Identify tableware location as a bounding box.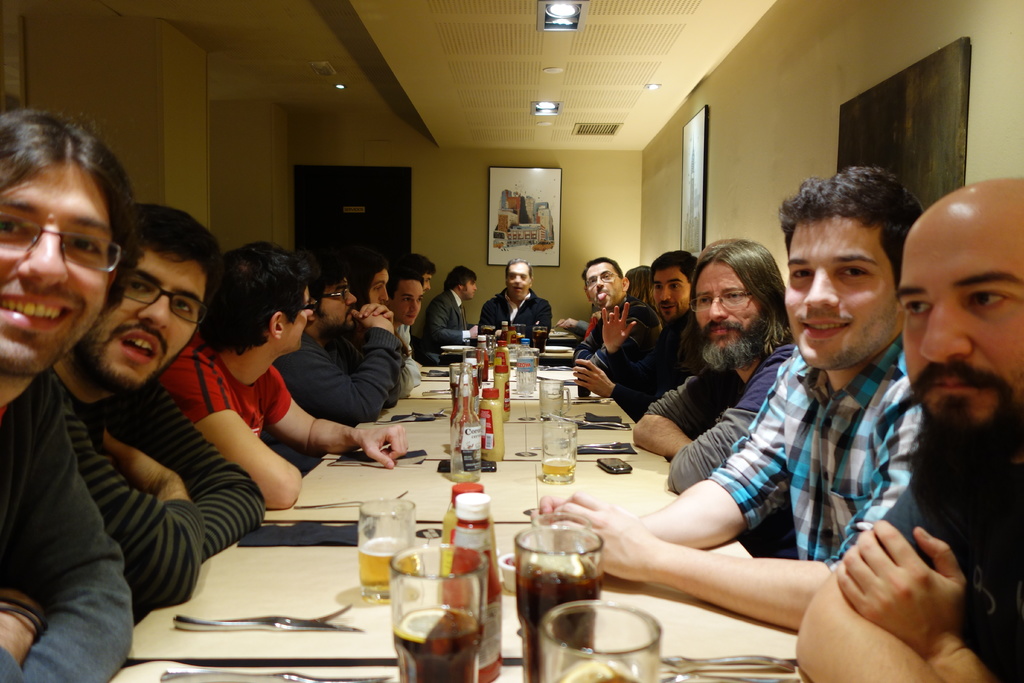
(left=576, top=440, right=625, bottom=456).
